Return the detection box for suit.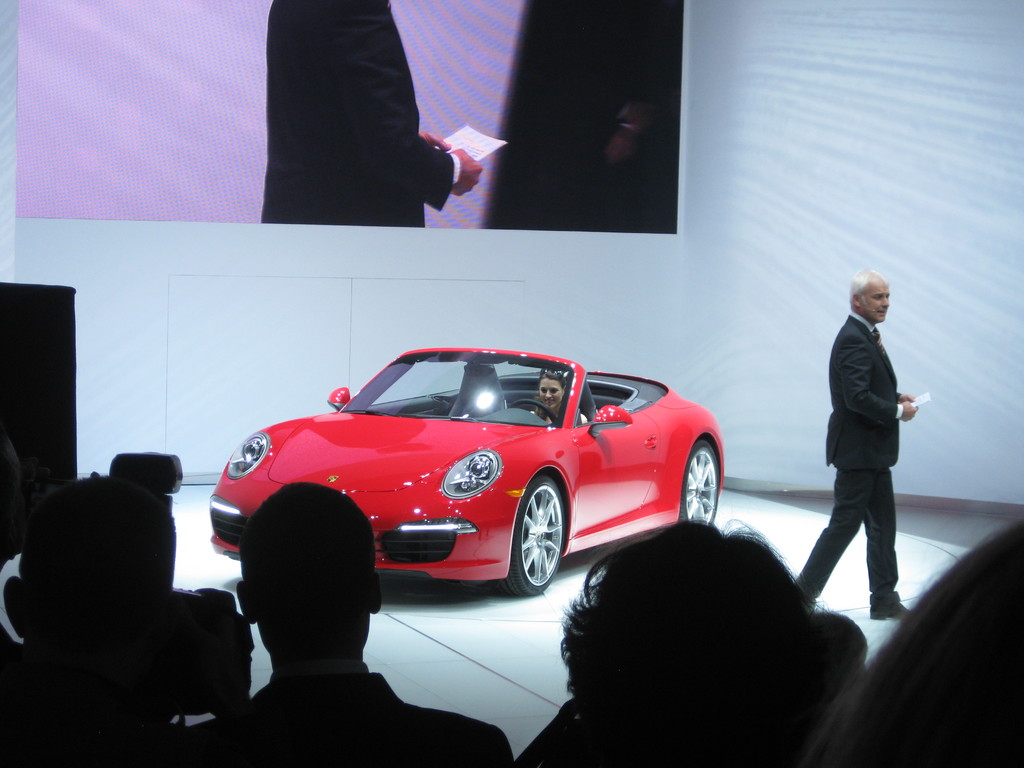
pyautogui.locateOnScreen(824, 308, 902, 470).
